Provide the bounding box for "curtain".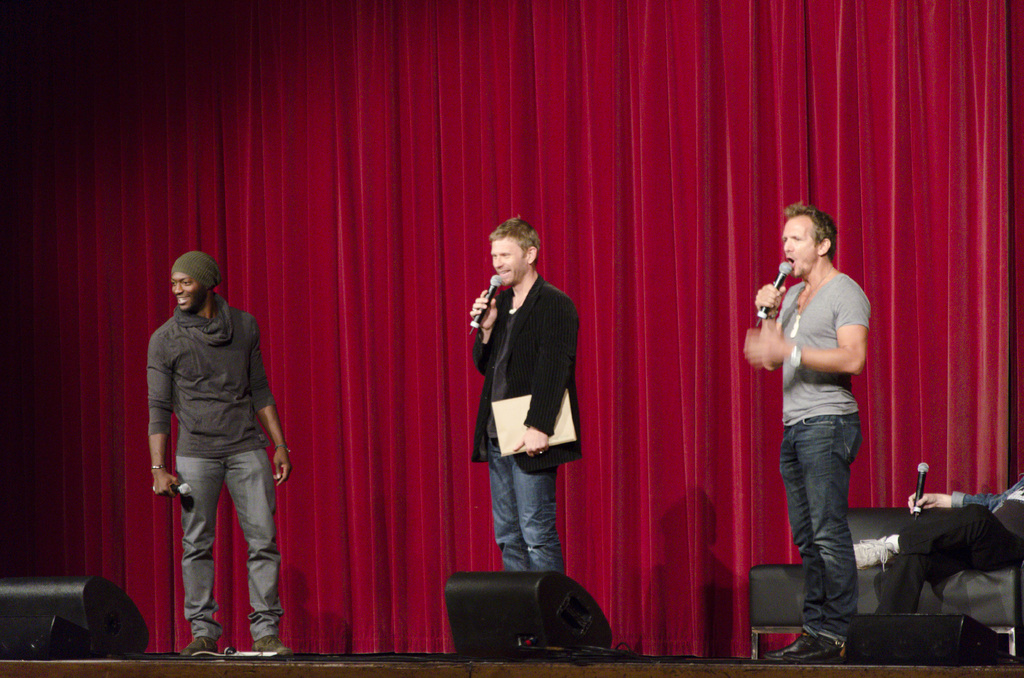
(19,0,975,664).
